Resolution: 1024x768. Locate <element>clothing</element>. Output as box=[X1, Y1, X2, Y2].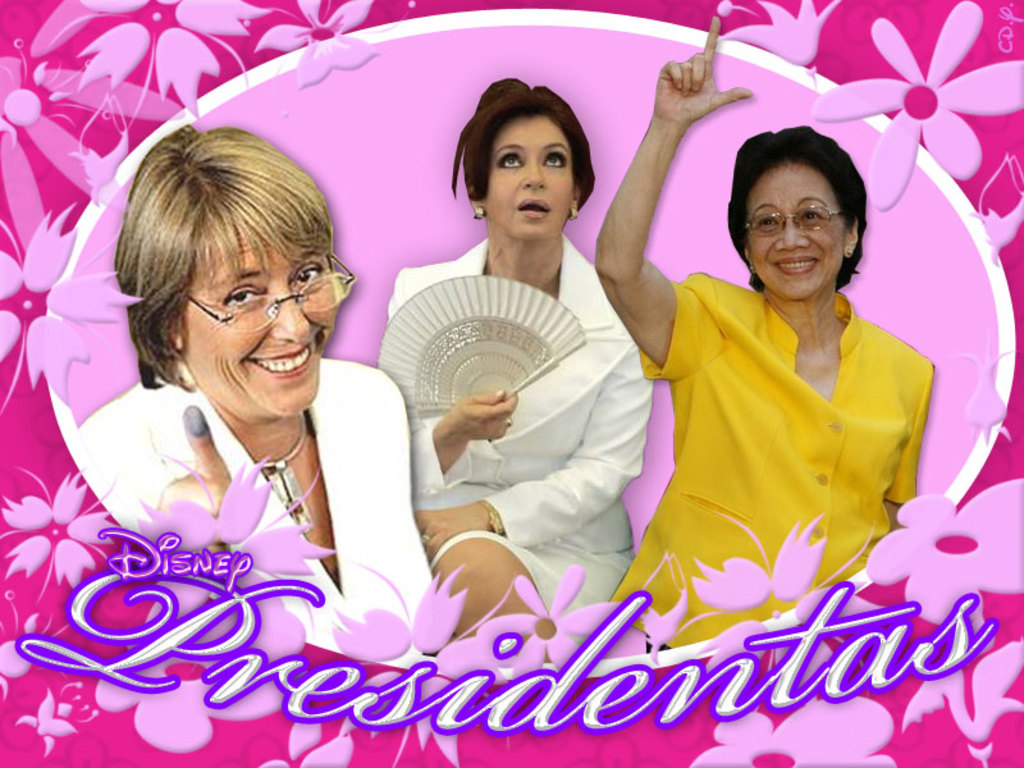
box=[65, 356, 443, 672].
